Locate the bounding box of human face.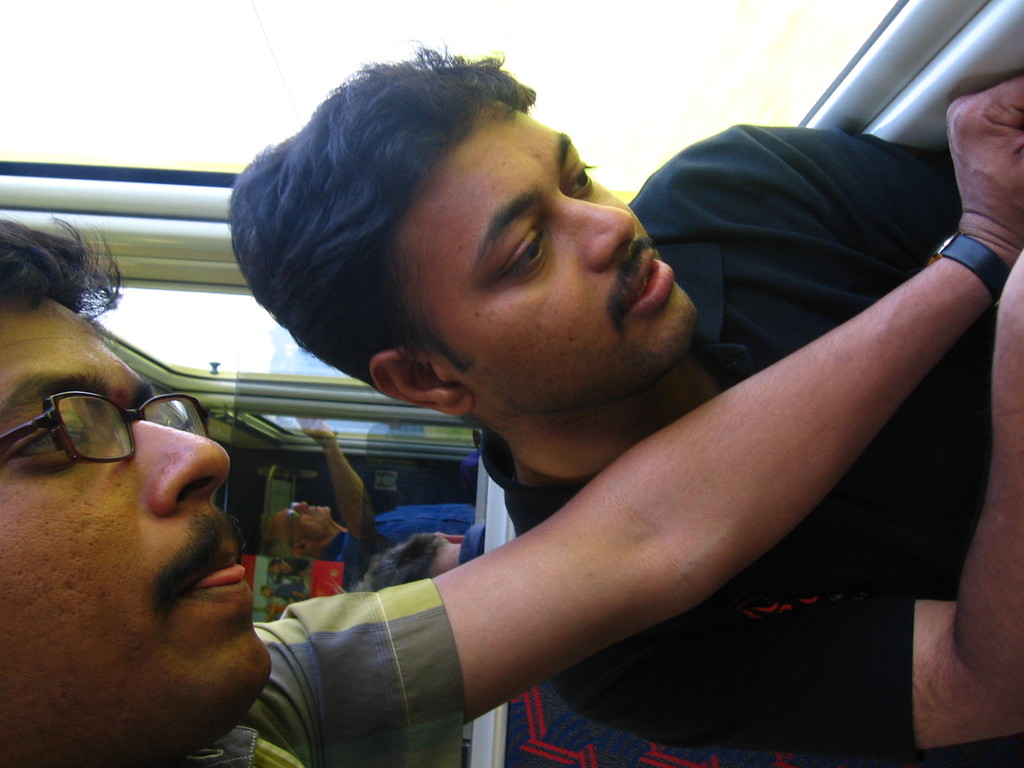
Bounding box: [266, 491, 332, 545].
